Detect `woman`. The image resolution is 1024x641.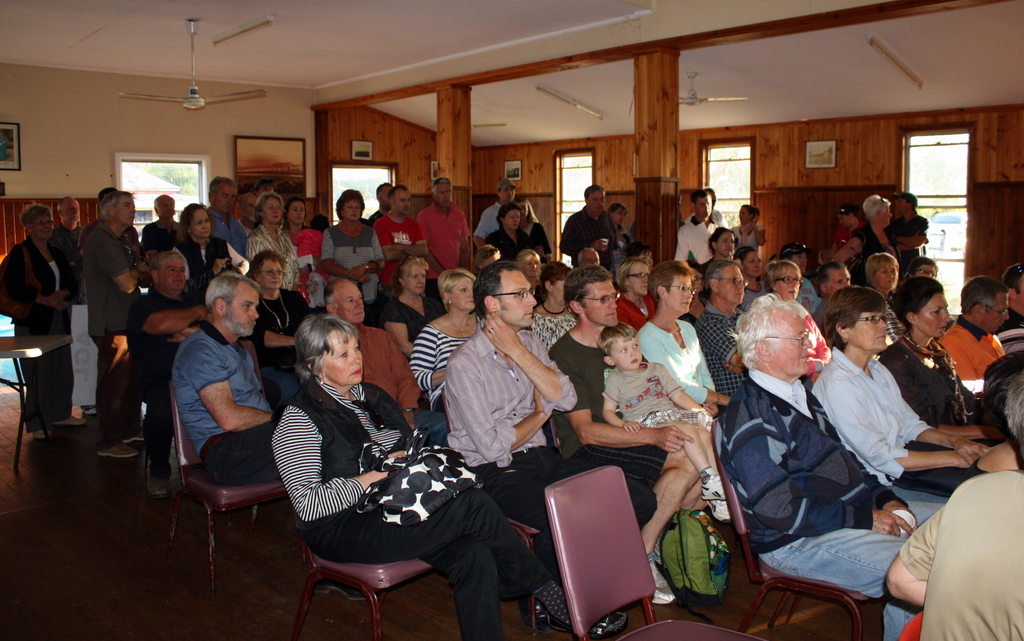
locate(632, 258, 737, 422).
